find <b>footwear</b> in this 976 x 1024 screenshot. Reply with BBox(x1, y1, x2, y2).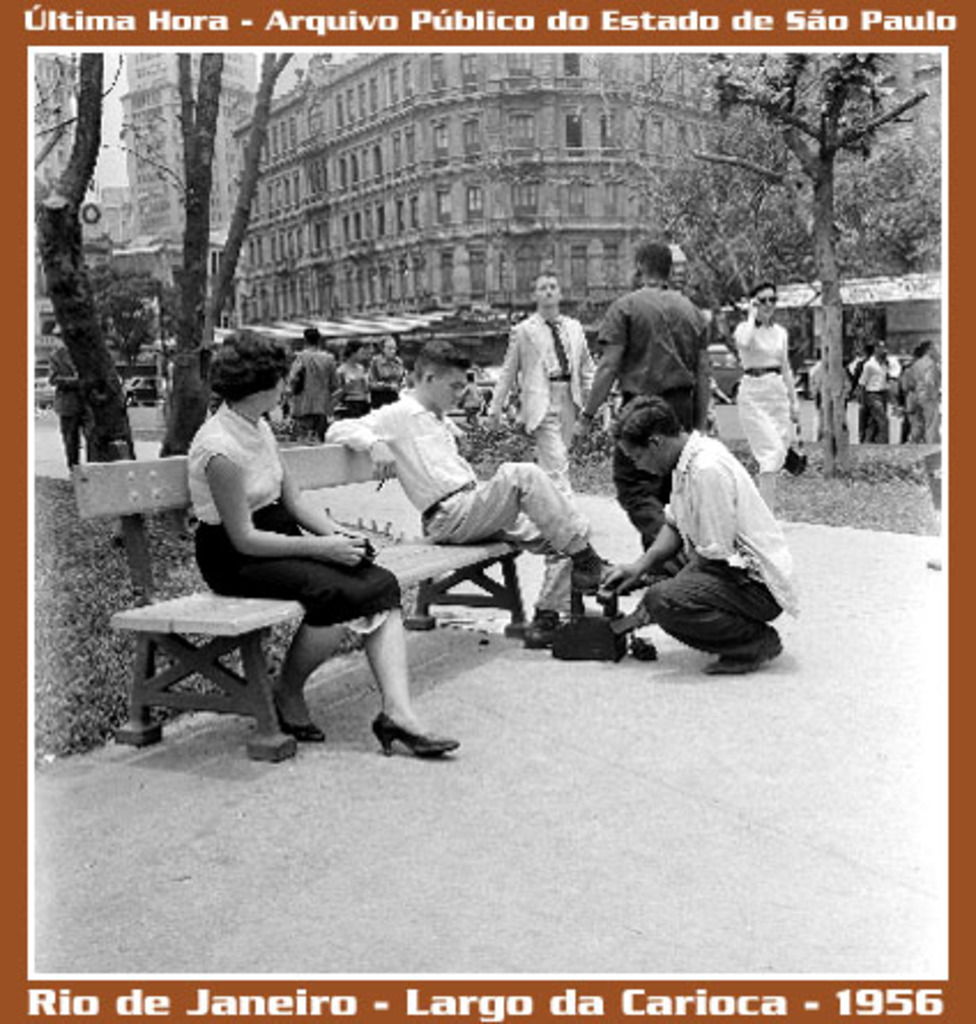
BBox(373, 711, 458, 759).
